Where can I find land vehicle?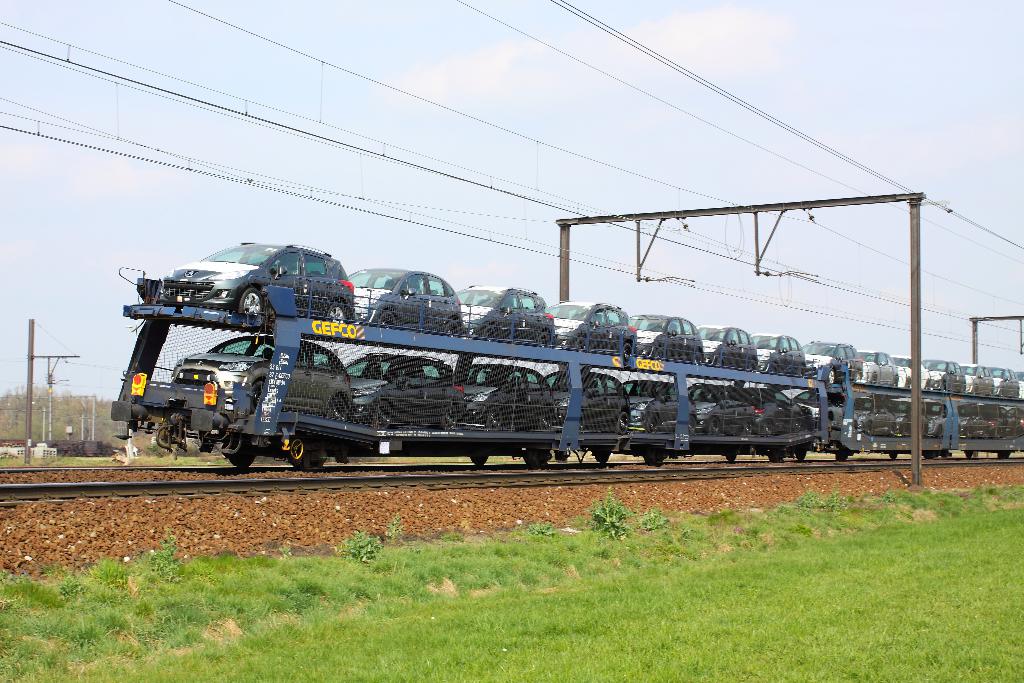
You can find it at {"x1": 984, "y1": 365, "x2": 1021, "y2": 396}.
